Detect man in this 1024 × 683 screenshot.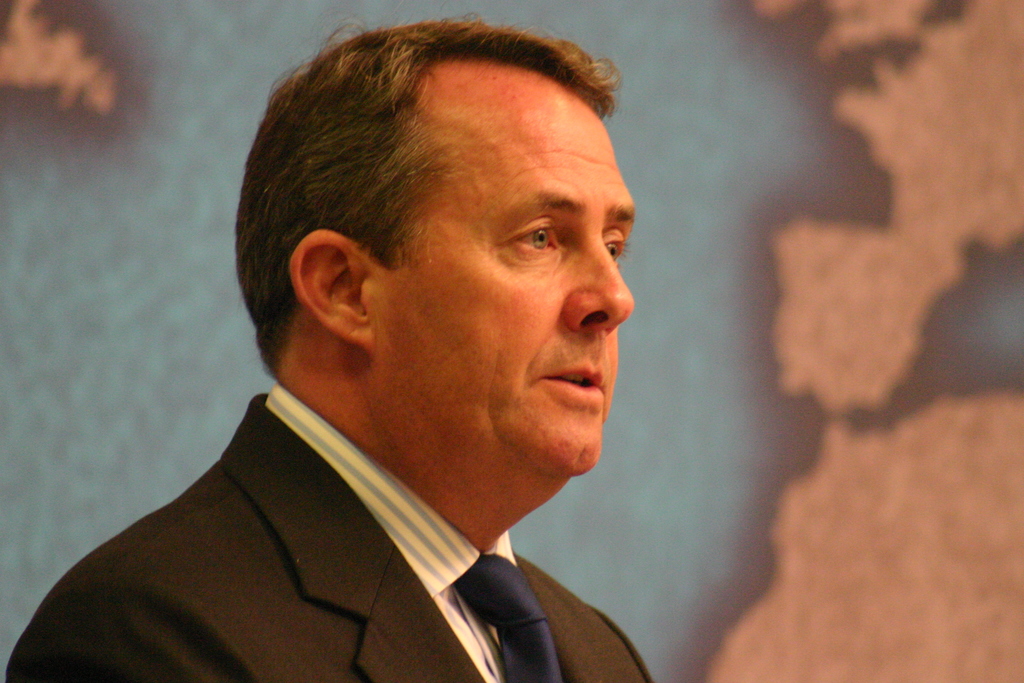
Detection: detection(0, 45, 772, 677).
